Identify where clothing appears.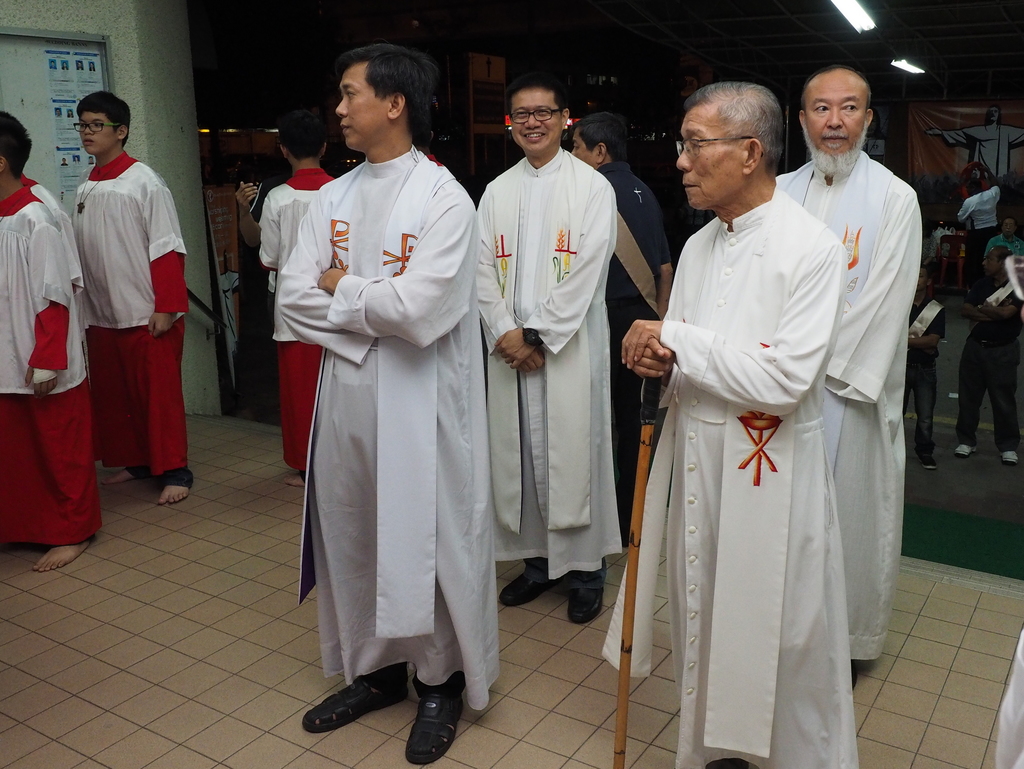
Appears at [70, 152, 196, 480].
